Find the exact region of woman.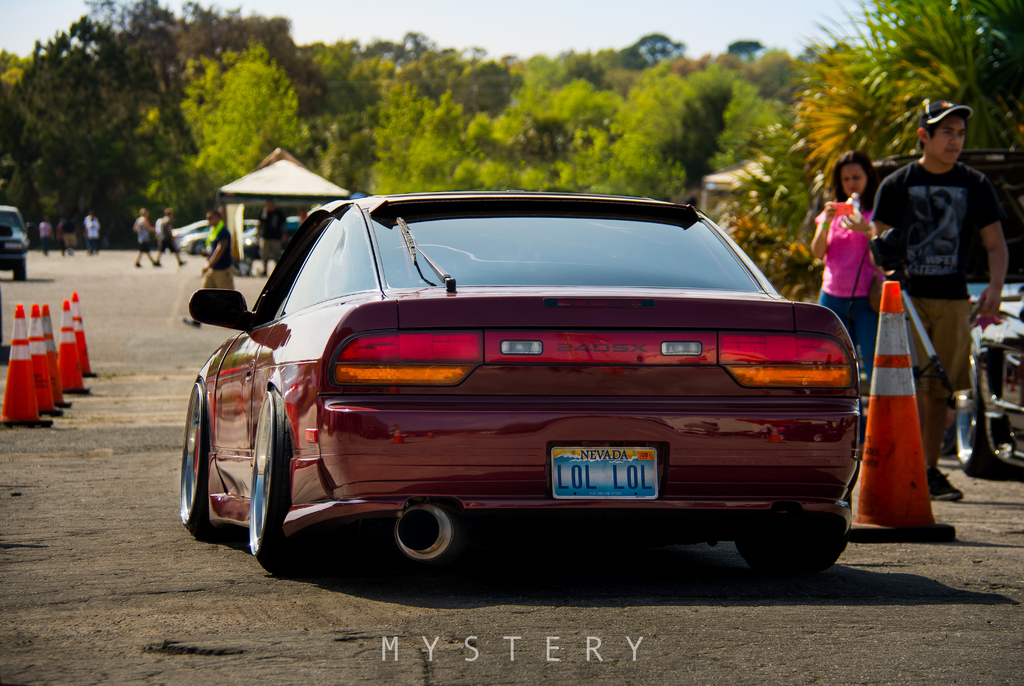
Exact region: [819,164,902,338].
